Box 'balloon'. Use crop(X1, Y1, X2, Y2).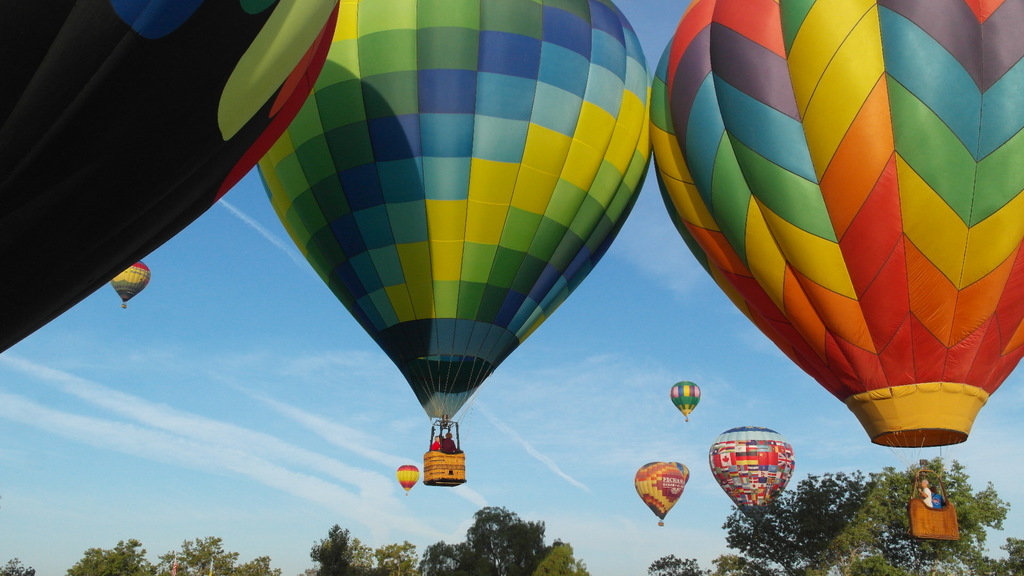
crop(707, 422, 797, 515).
